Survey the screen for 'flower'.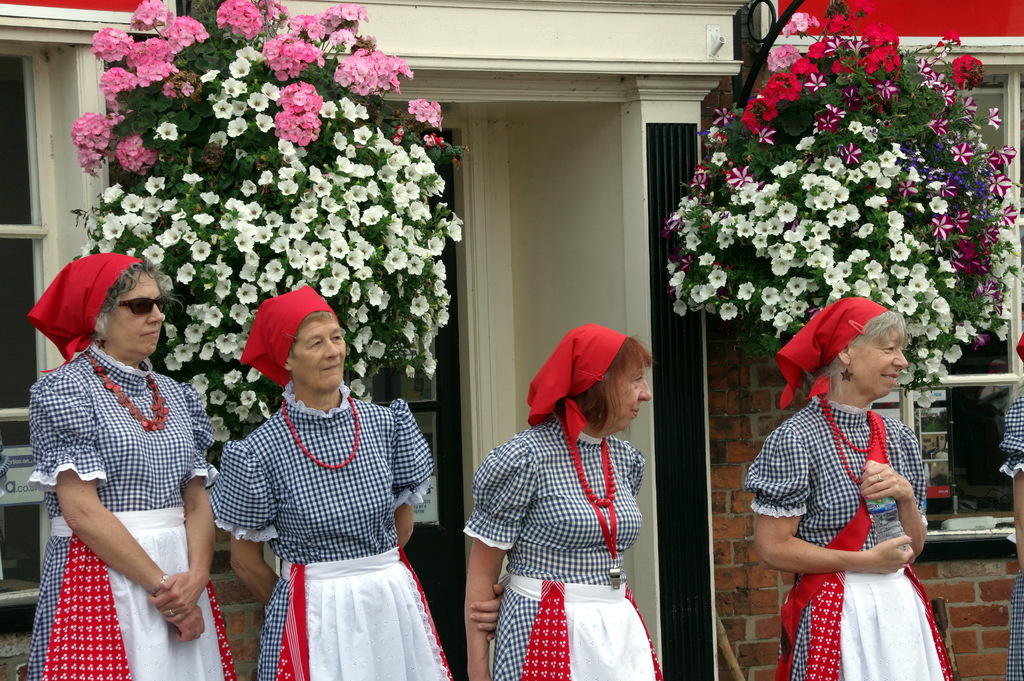
Survey found: (left=348, top=283, right=364, bottom=306).
